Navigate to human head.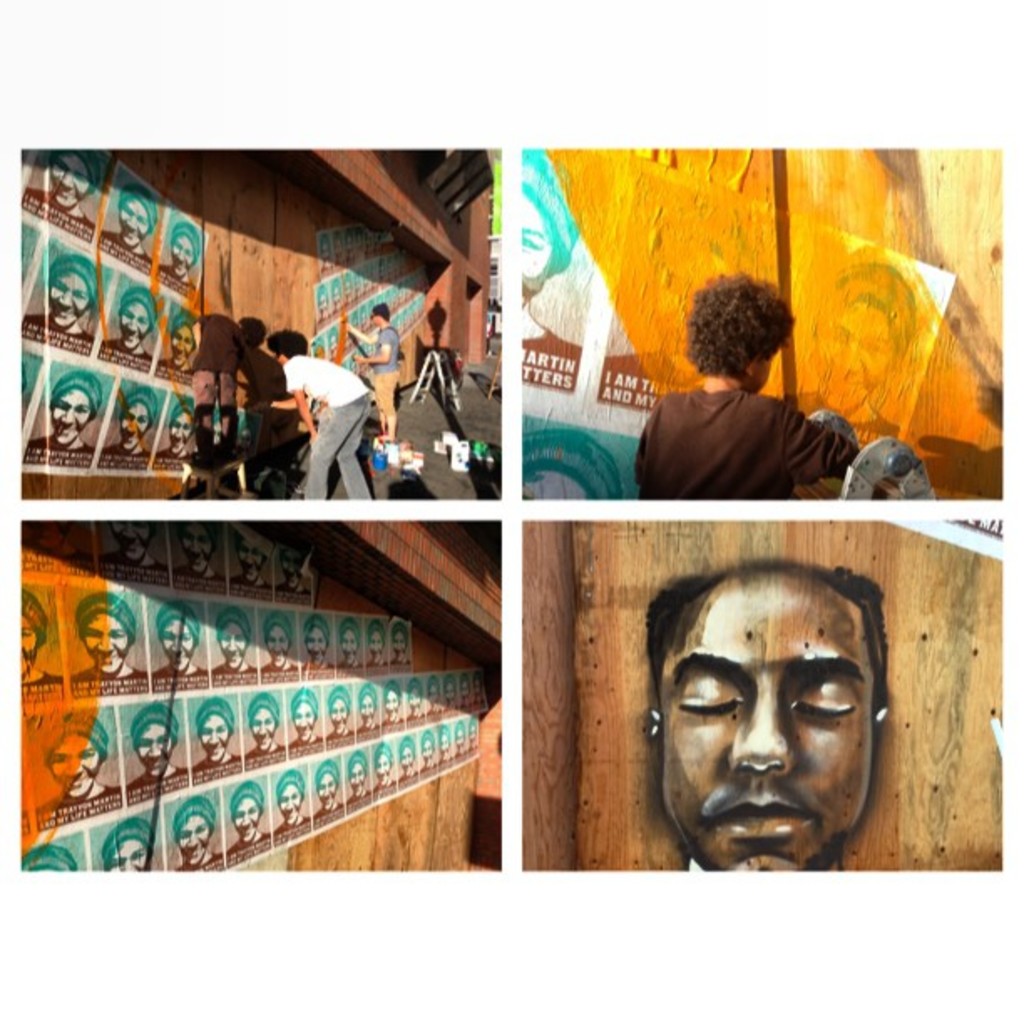
Navigation target: {"x1": 315, "y1": 284, "x2": 328, "y2": 315}.
